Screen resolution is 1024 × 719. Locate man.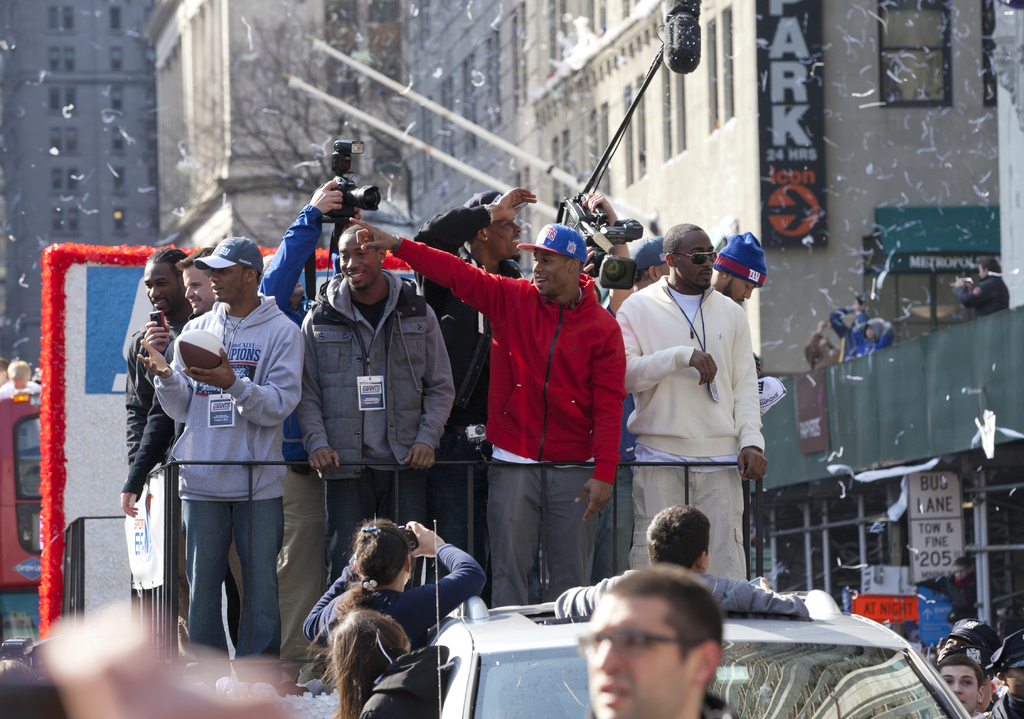
977:636:1023:717.
